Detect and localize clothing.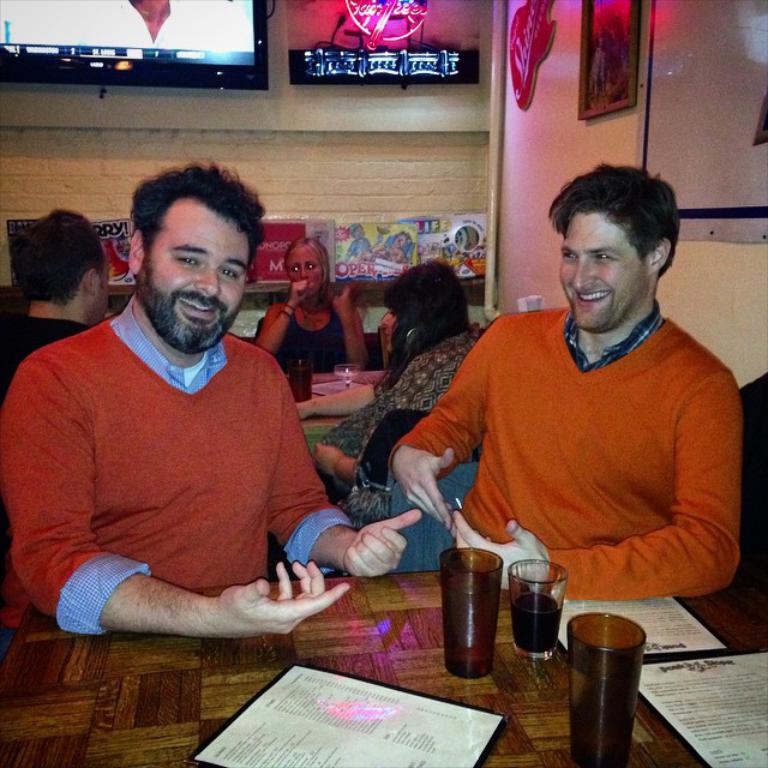
Localized at pyautogui.locateOnScreen(350, 311, 488, 574).
